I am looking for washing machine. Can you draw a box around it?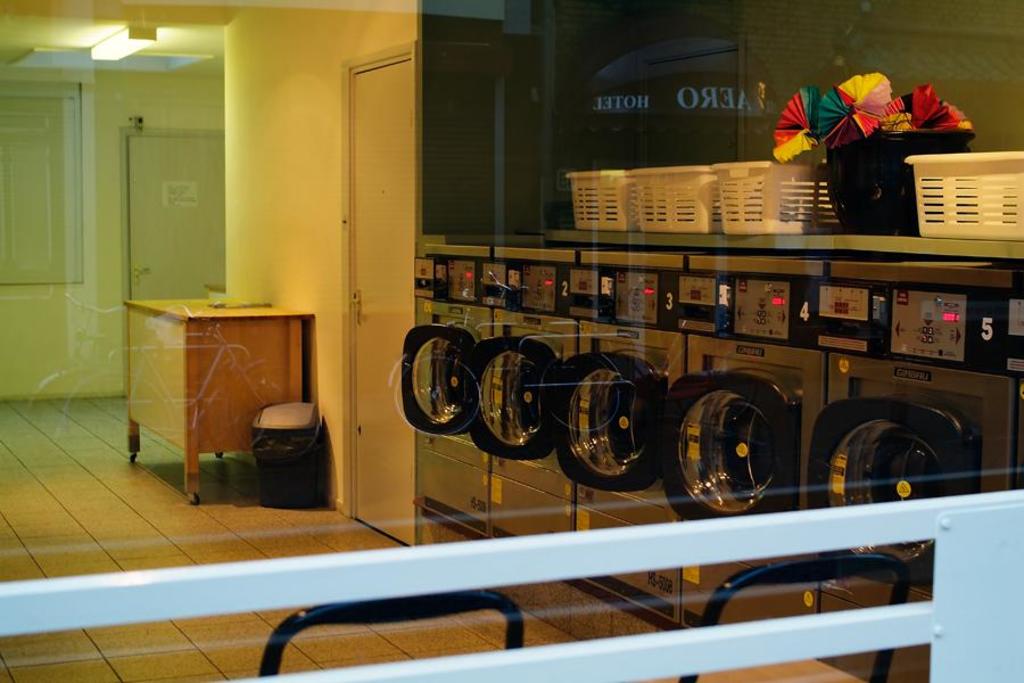
Sure, the bounding box is (818, 257, 1023, 657).
